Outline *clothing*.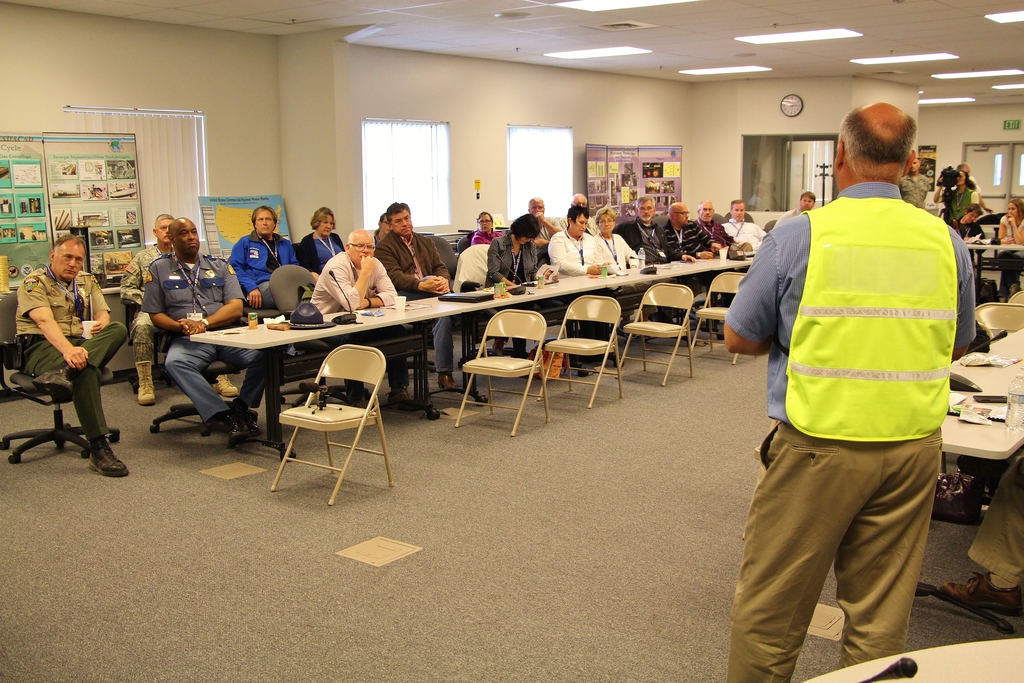
Outline: x1=483 y1=222 x2=543 y2=284.
